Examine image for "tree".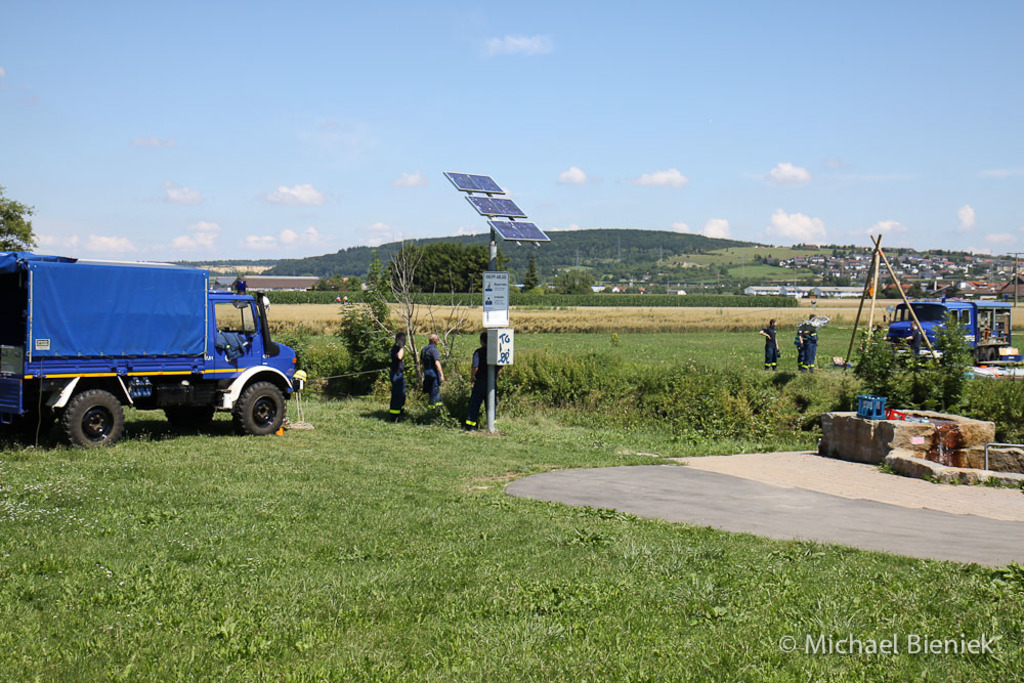
Examination result: {"x1": 946, "y1": 247, "x2": 954, "y2": 256}.
